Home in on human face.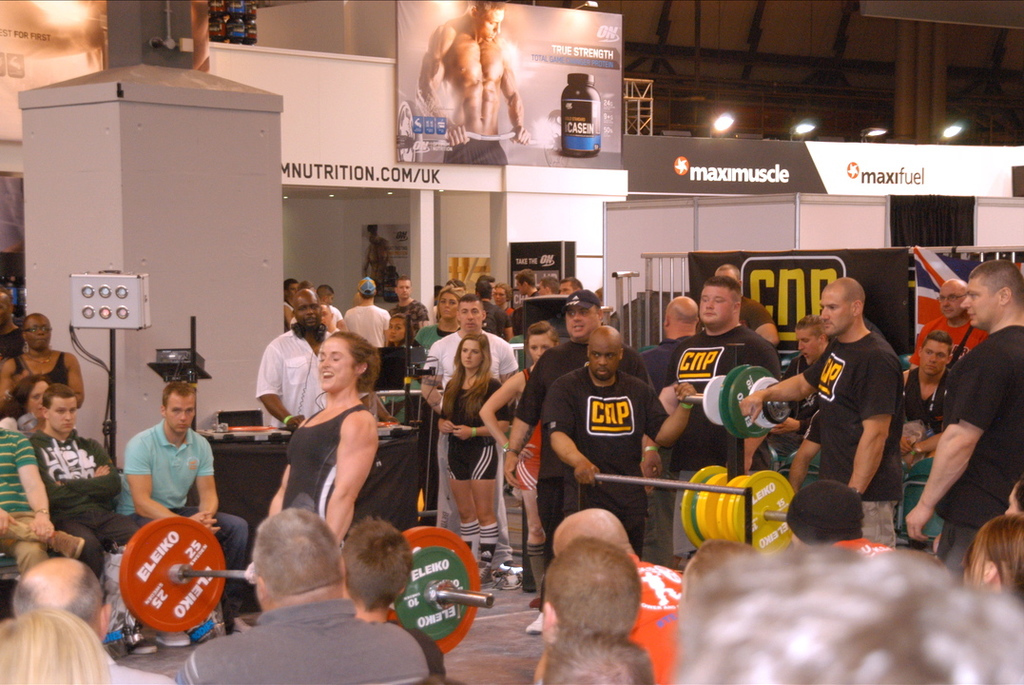
Homed in at (x1=459, y1=340, x2=483, y2=368).
